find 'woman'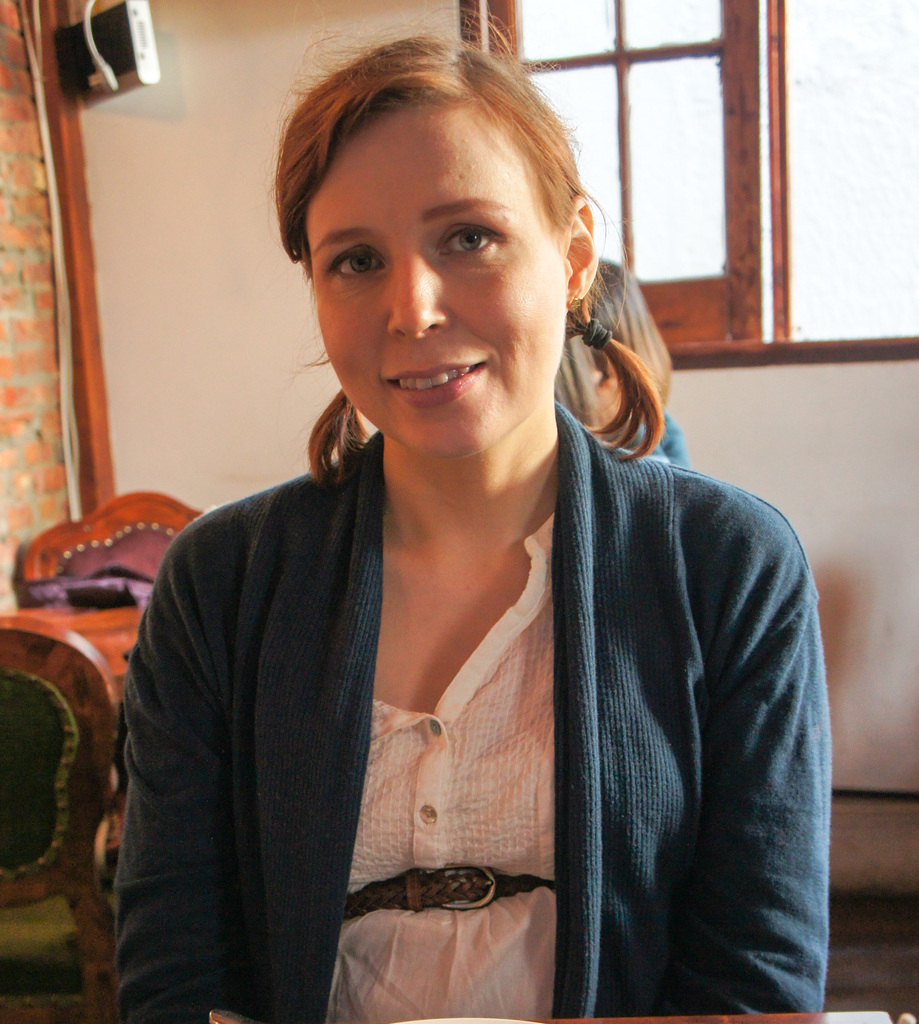
rect(111, 21, 830, 1023)
